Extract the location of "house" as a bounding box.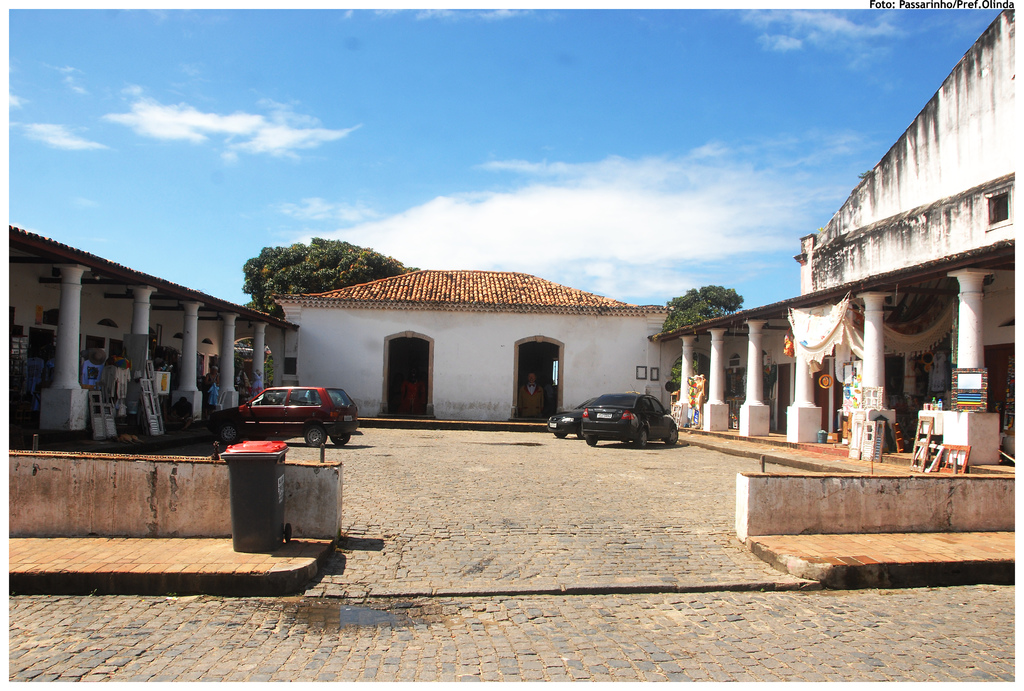
(x1=652, y1=8, x2=1023, y2=465).
